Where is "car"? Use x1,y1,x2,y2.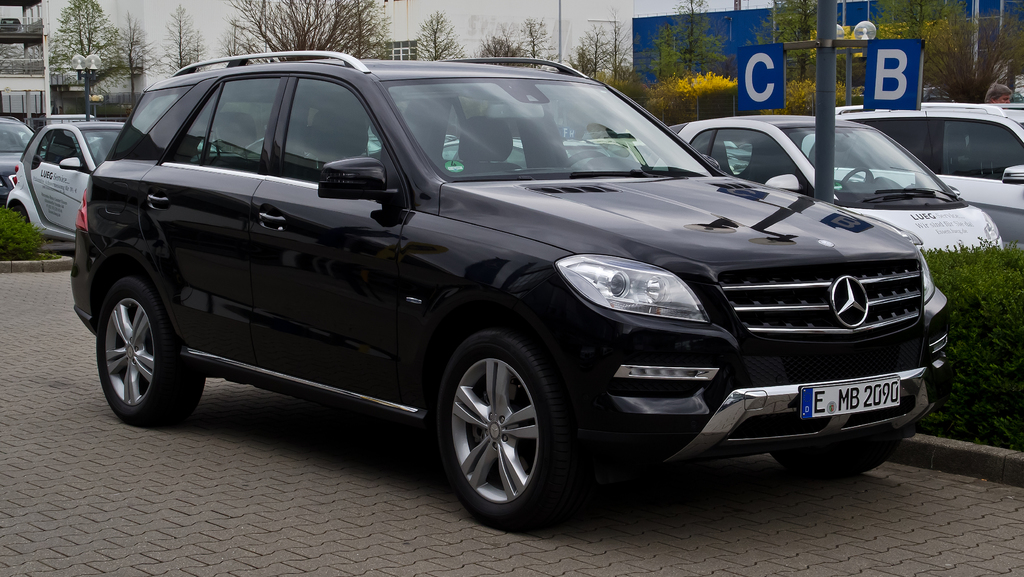
248,135,376,155.
